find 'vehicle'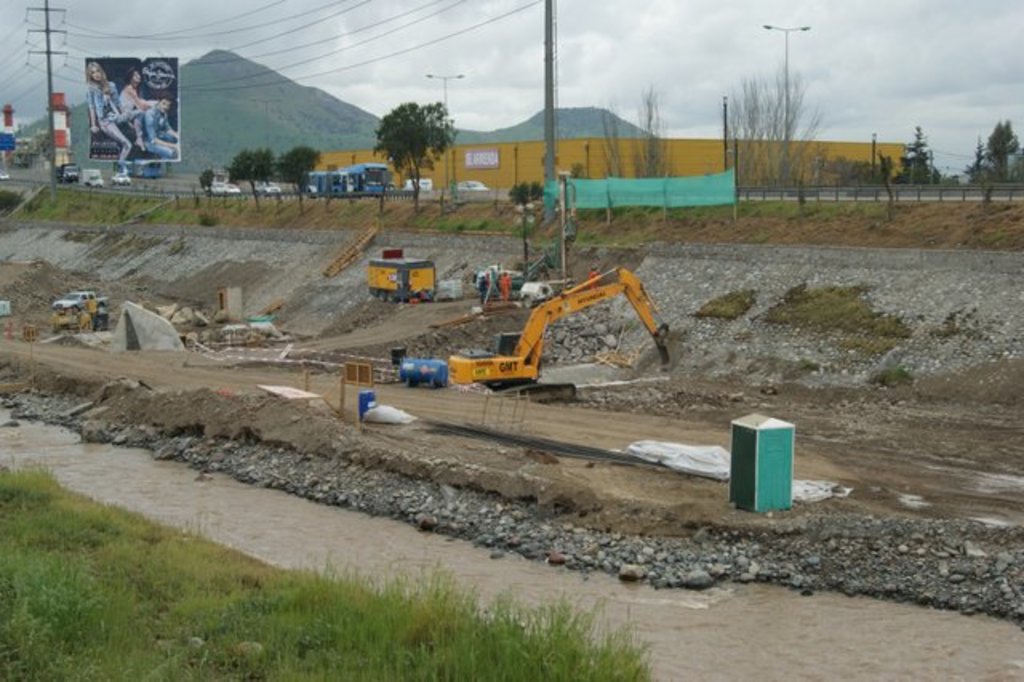
bbox=[80, 166, 102, 186]
